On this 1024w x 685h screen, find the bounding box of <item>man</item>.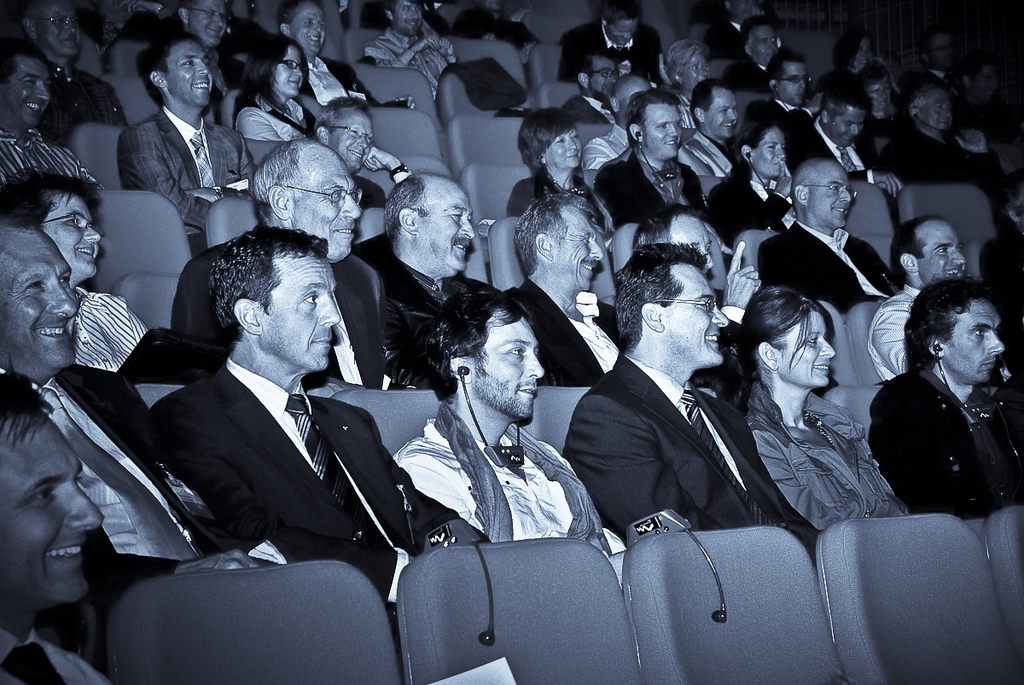
Bounding box: left=364, top=0, right=457, bottom=102.
